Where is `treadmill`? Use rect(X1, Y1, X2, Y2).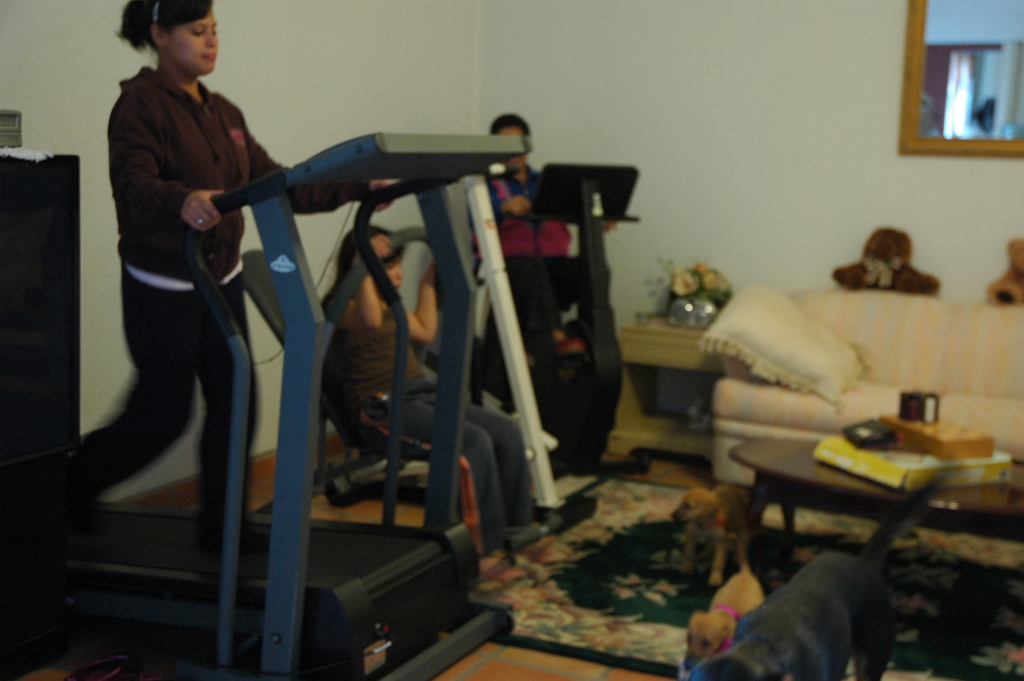
rect(2, 127, 529, 677).
